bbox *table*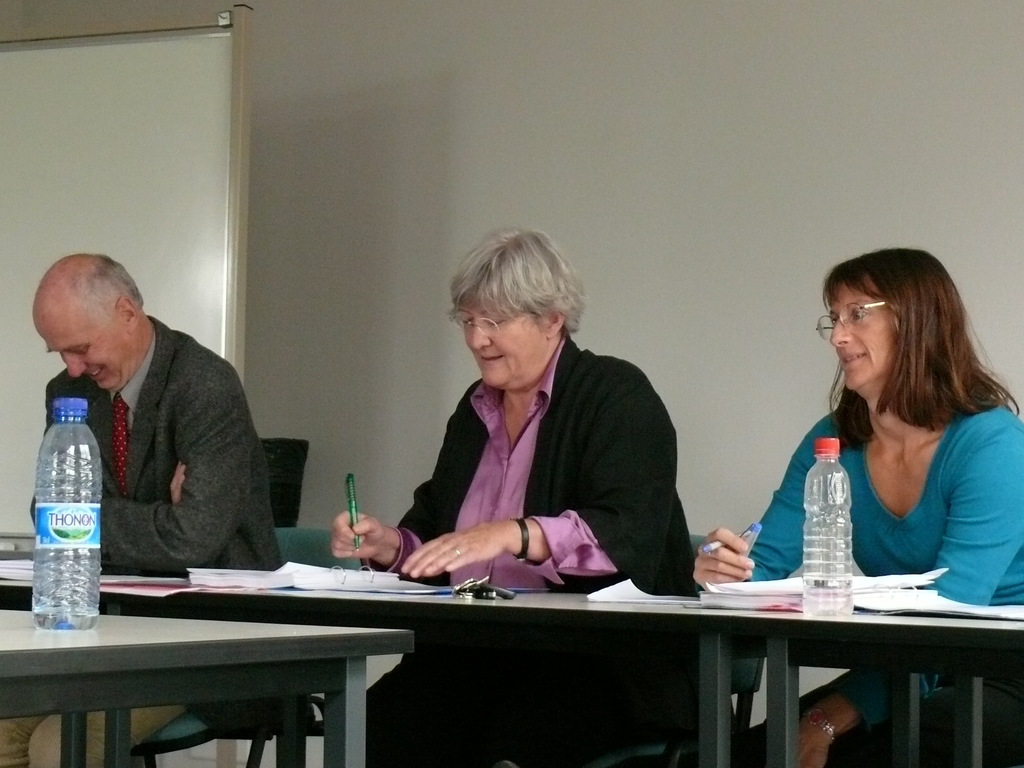
left=0, top=552, right=1023, bottom=767
